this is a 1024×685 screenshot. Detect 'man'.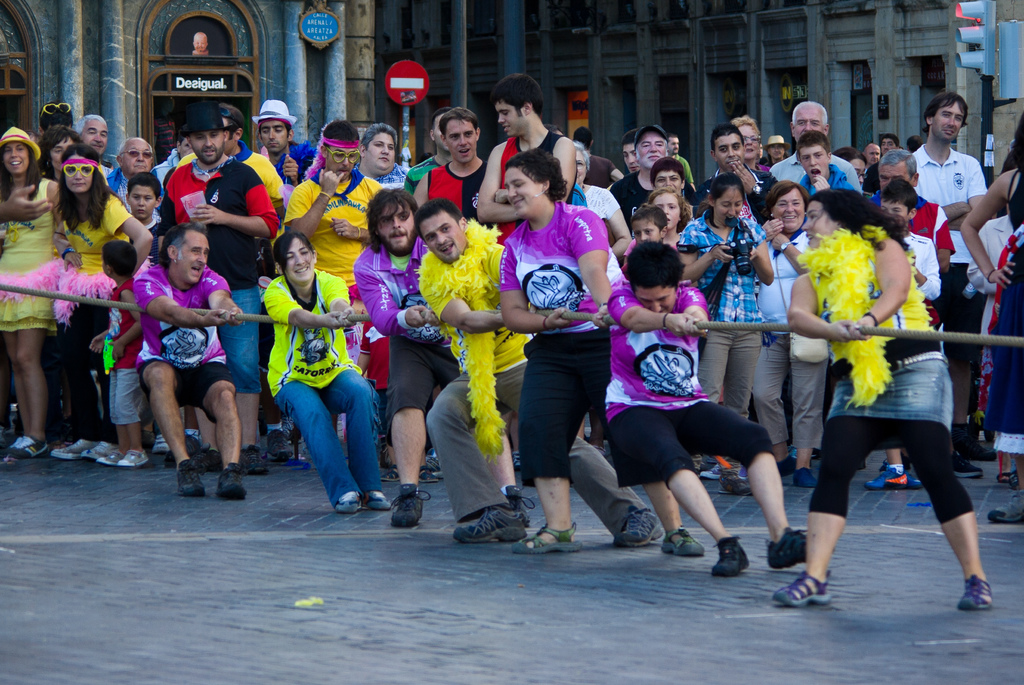
[662,126,700,194].
